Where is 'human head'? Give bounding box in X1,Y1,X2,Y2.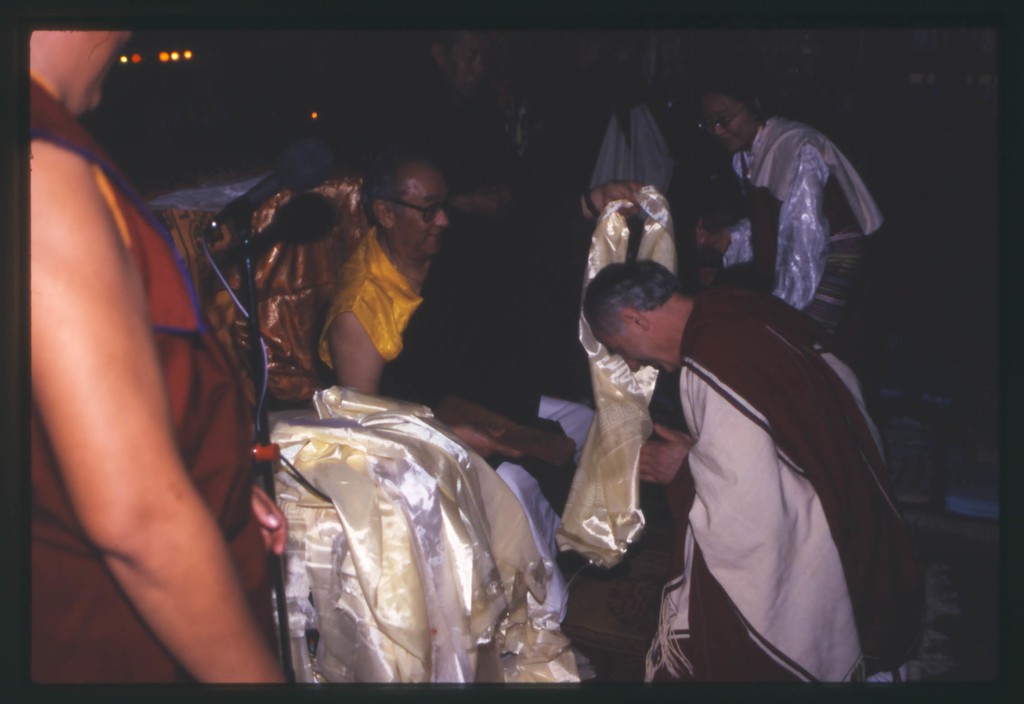
29,30,136,124.
